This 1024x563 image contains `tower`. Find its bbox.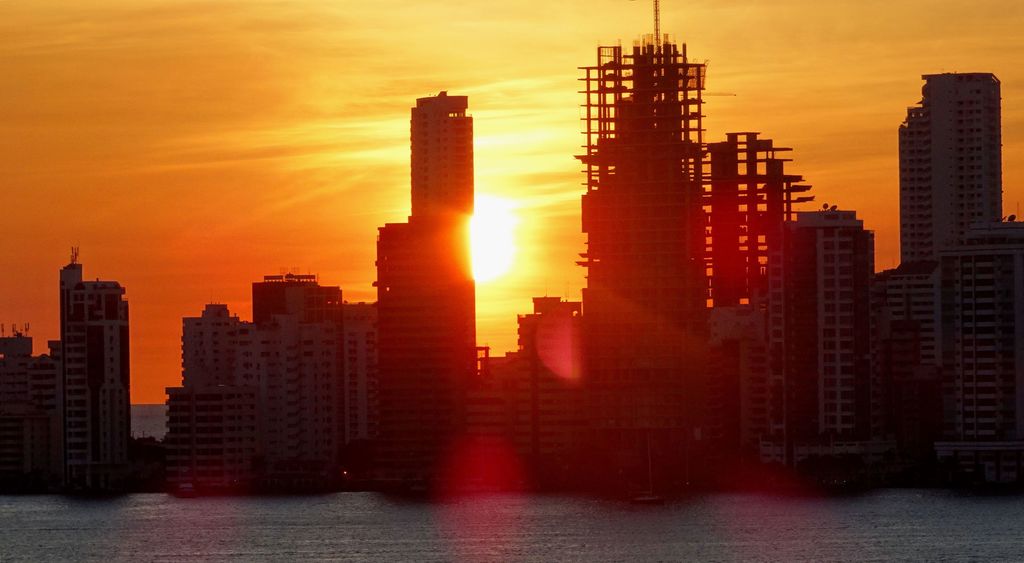
469:339:522:478.
